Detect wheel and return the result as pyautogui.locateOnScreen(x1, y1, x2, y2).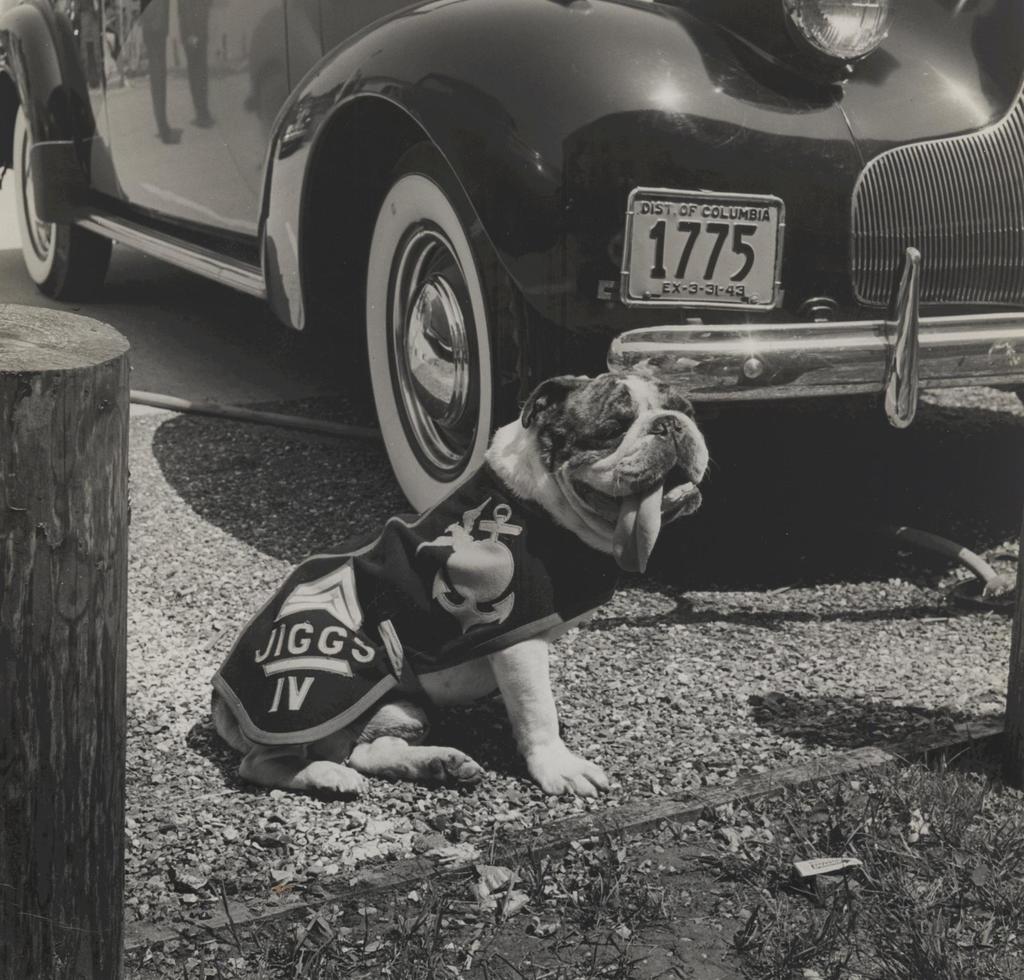
pyautogui.locateOnScreen(4, 101, 113, 302).
